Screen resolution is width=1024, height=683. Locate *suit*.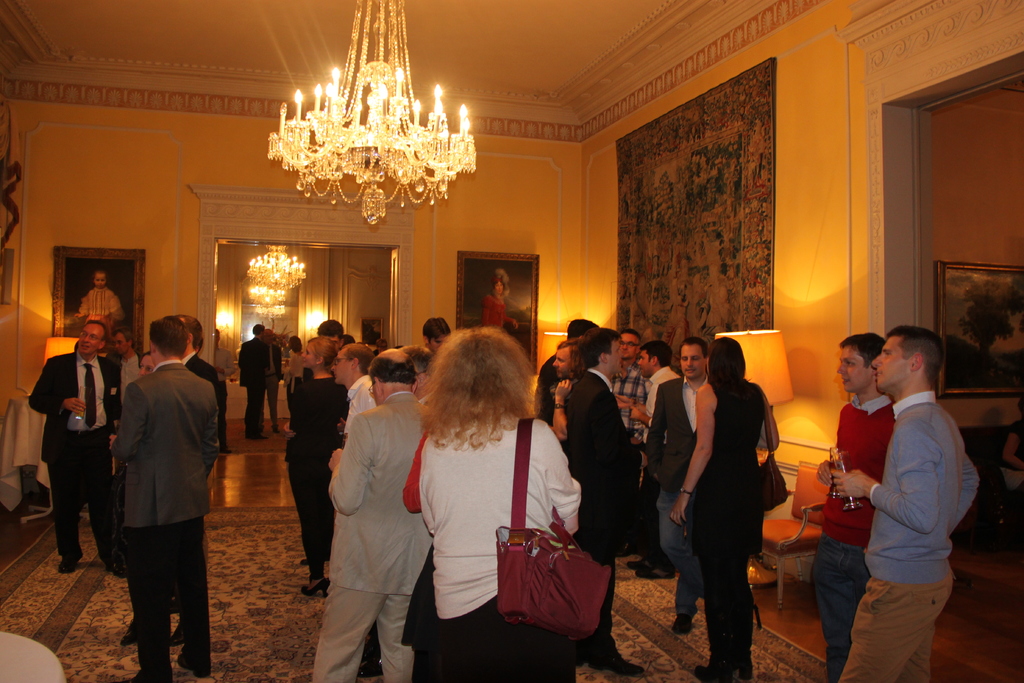
l=565, t=367, r=640, b=656.
